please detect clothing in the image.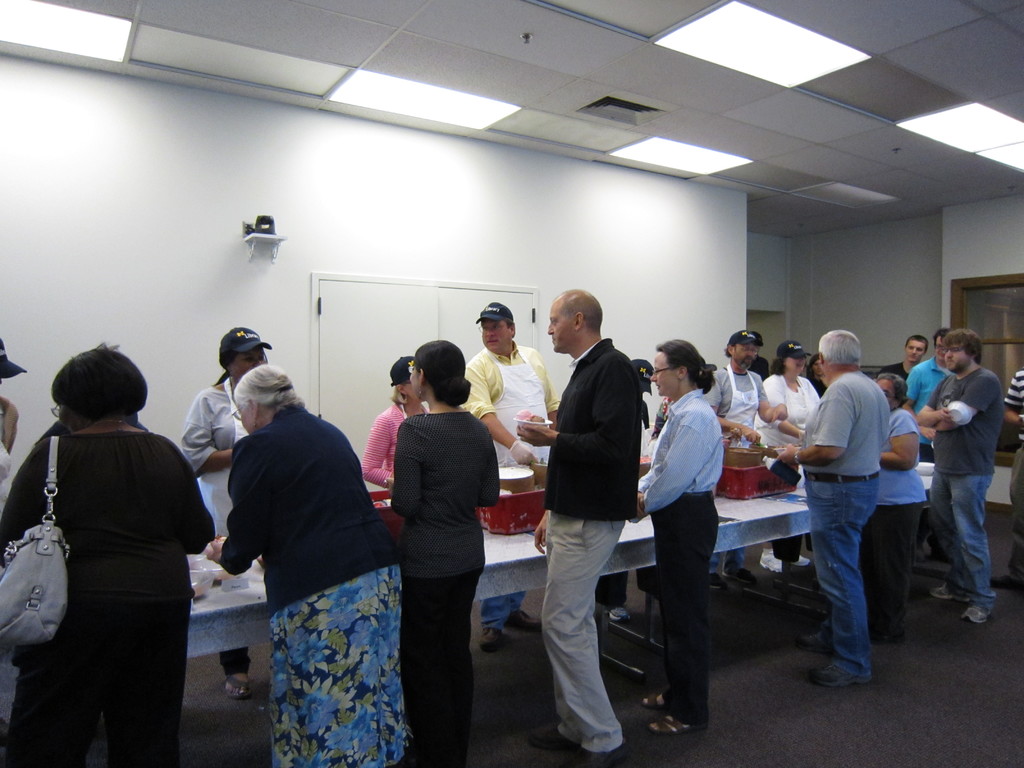
[x1=790, y1=371, x2=892, y2=678].
